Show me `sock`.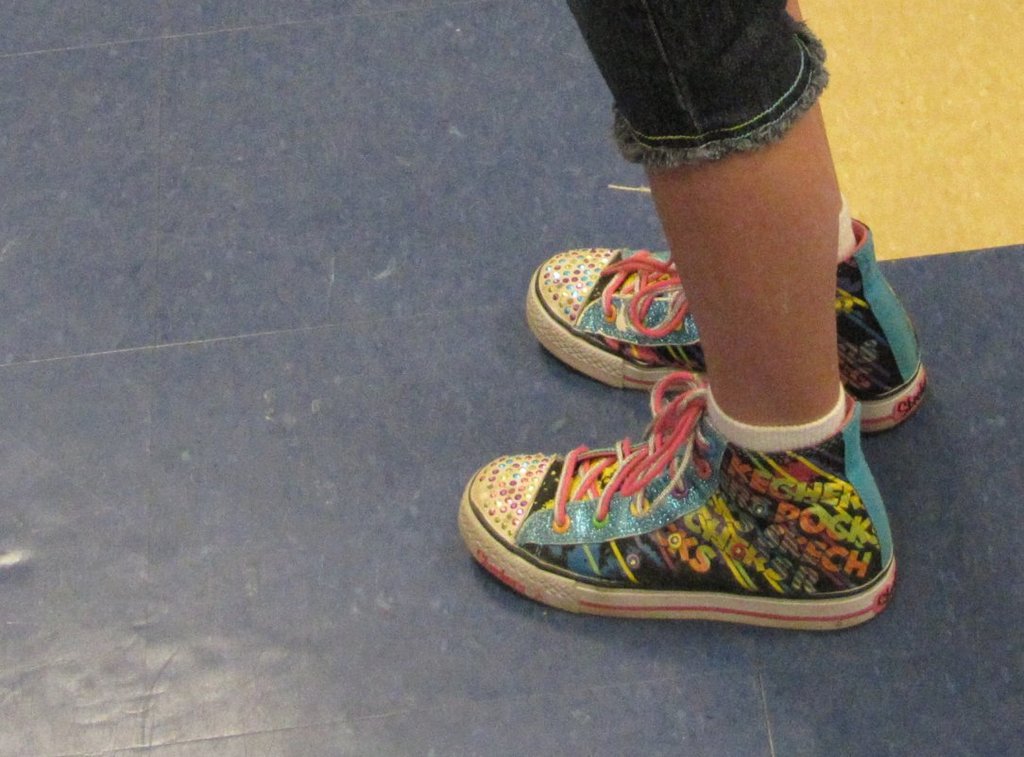
`sock` is here: x1=836 y1=196 x2=855 y2=259.
